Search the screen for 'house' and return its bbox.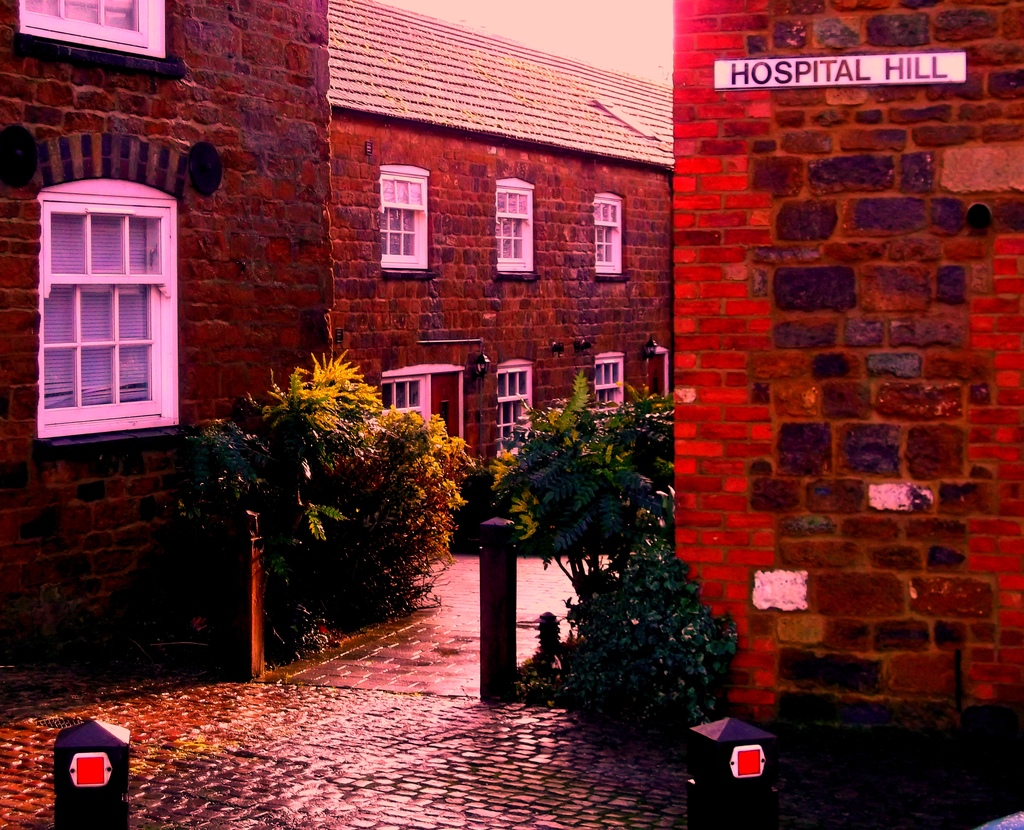
Found: bbox=(0, 0, 323, 709).
